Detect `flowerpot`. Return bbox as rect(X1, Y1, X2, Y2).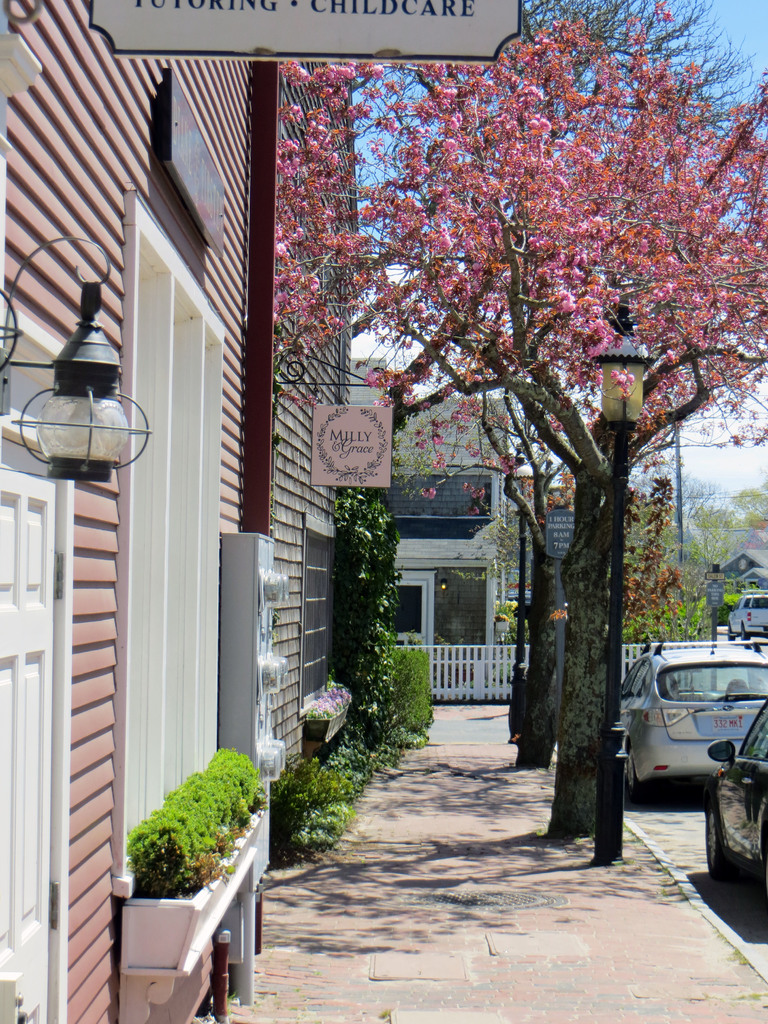
rect(118, 805, 262, 976).
